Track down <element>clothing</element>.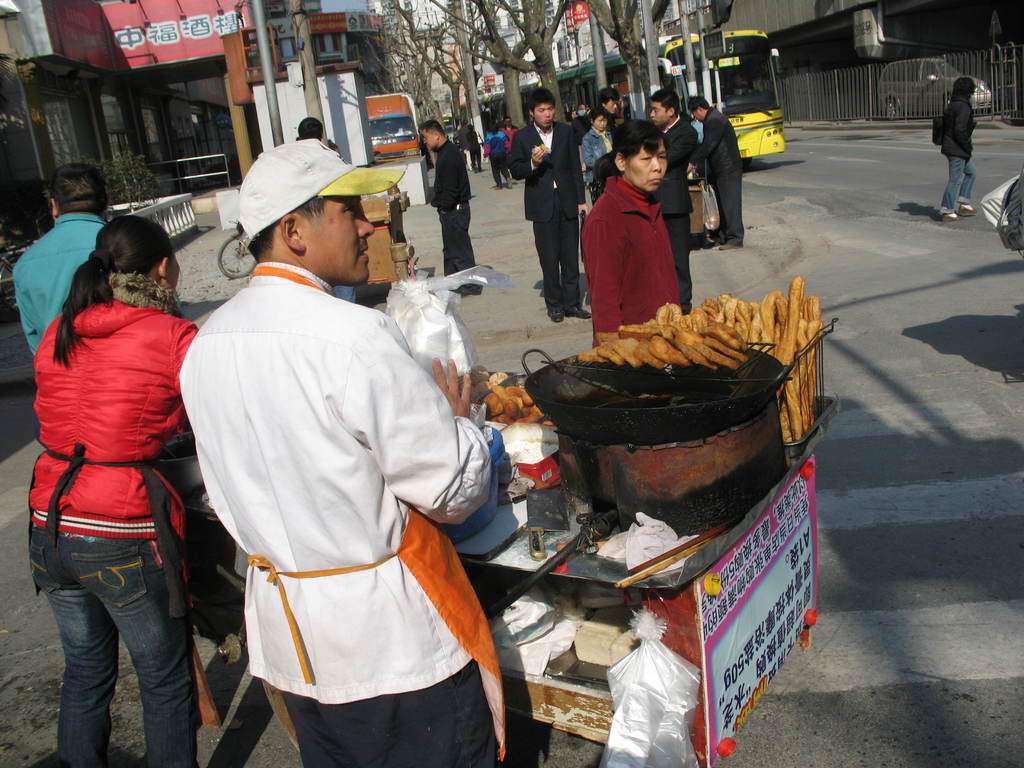
Tracked to pyautogui.locateOnScreen(650, 111, 700, 312).
